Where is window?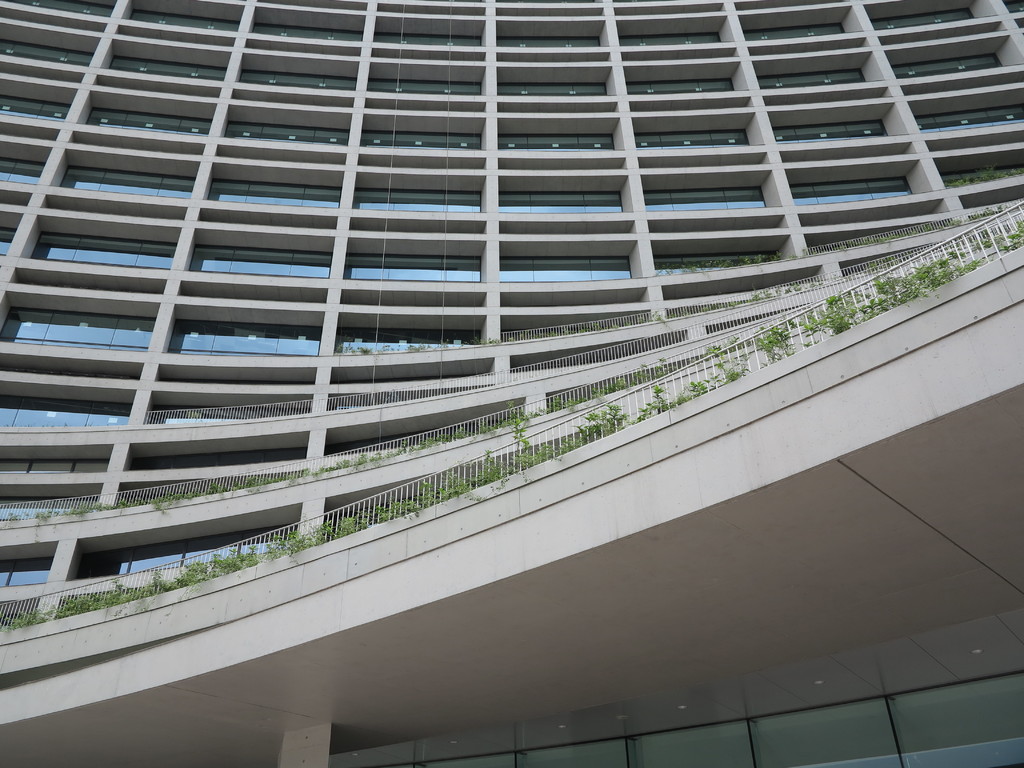
(497,77,604,97).
